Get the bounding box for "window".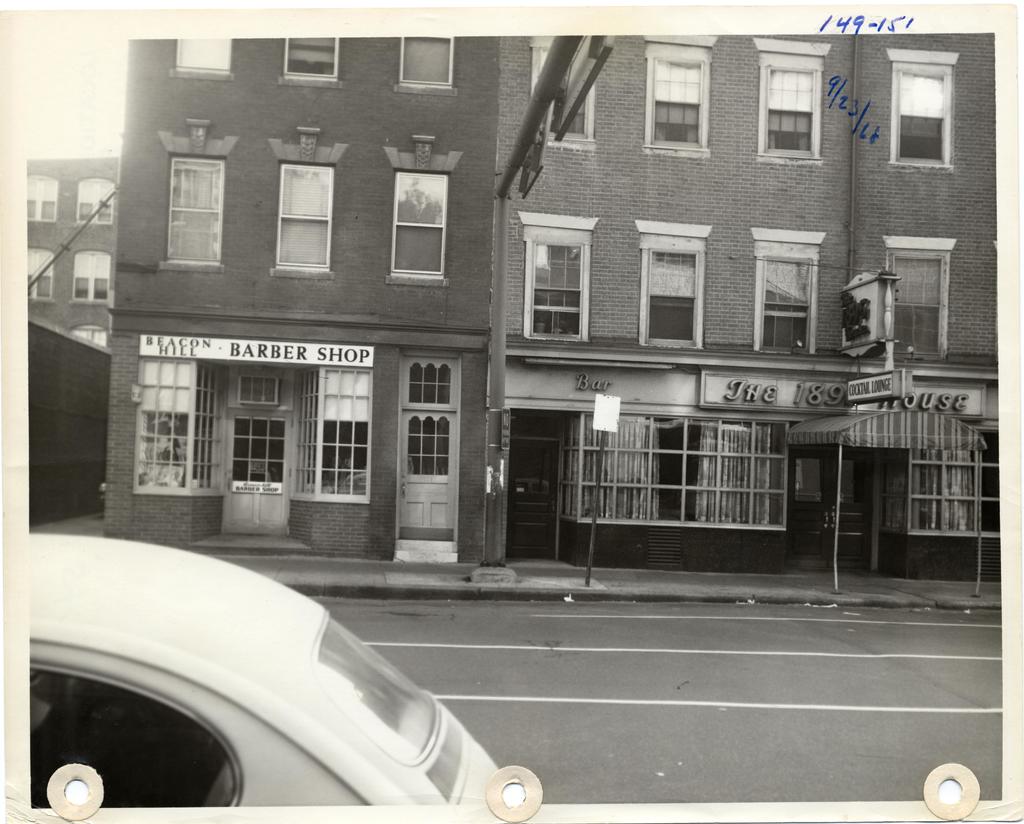
<region>260, 145, 332, 261</region>.
